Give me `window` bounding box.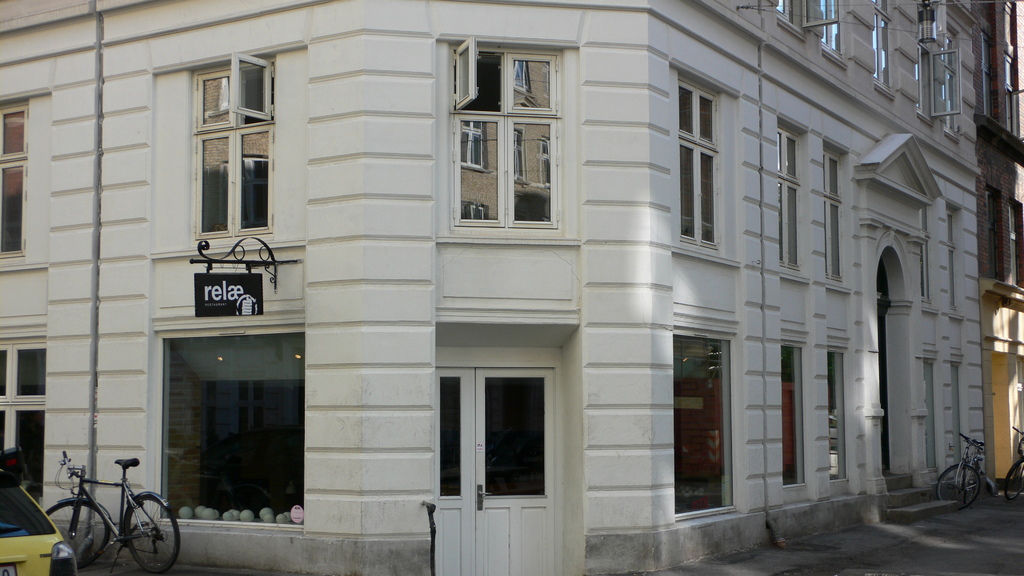
Rect(1010, 198, 1023, 293).
